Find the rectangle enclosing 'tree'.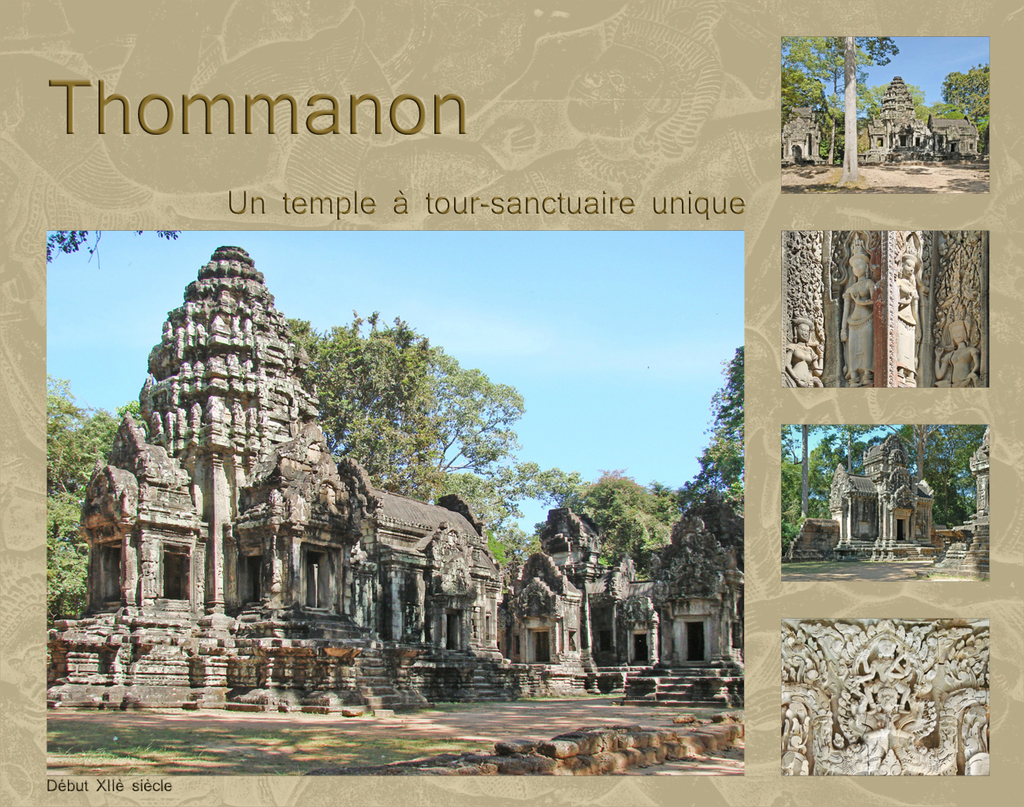
<bbox>531, 469, 710, 574</bbox>.
